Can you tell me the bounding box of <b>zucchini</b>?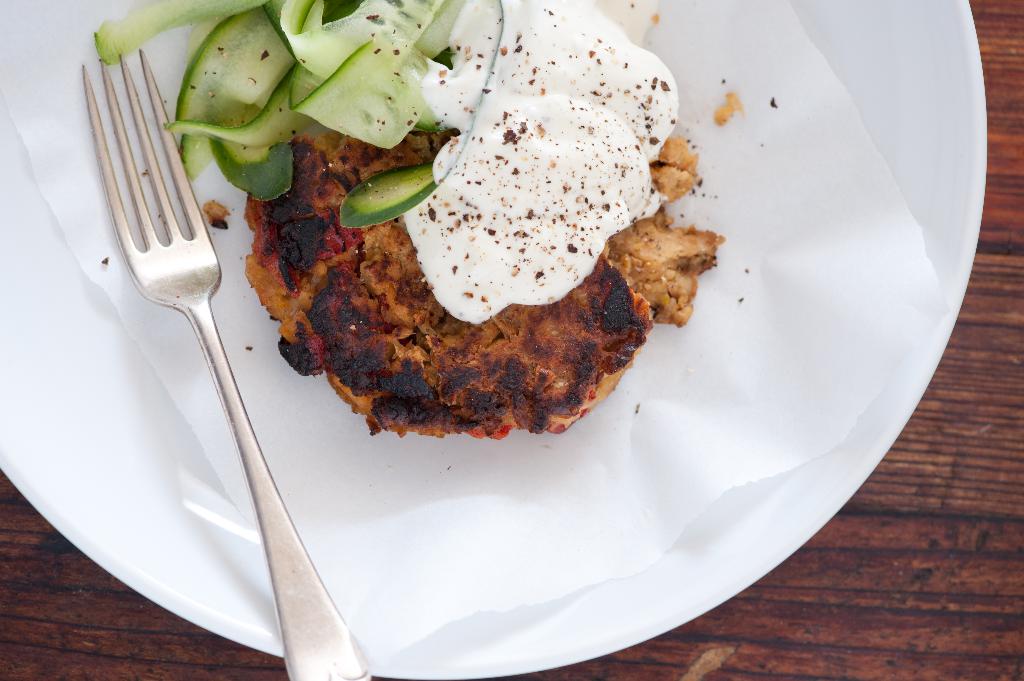
region(329, 1, 516, 229).
